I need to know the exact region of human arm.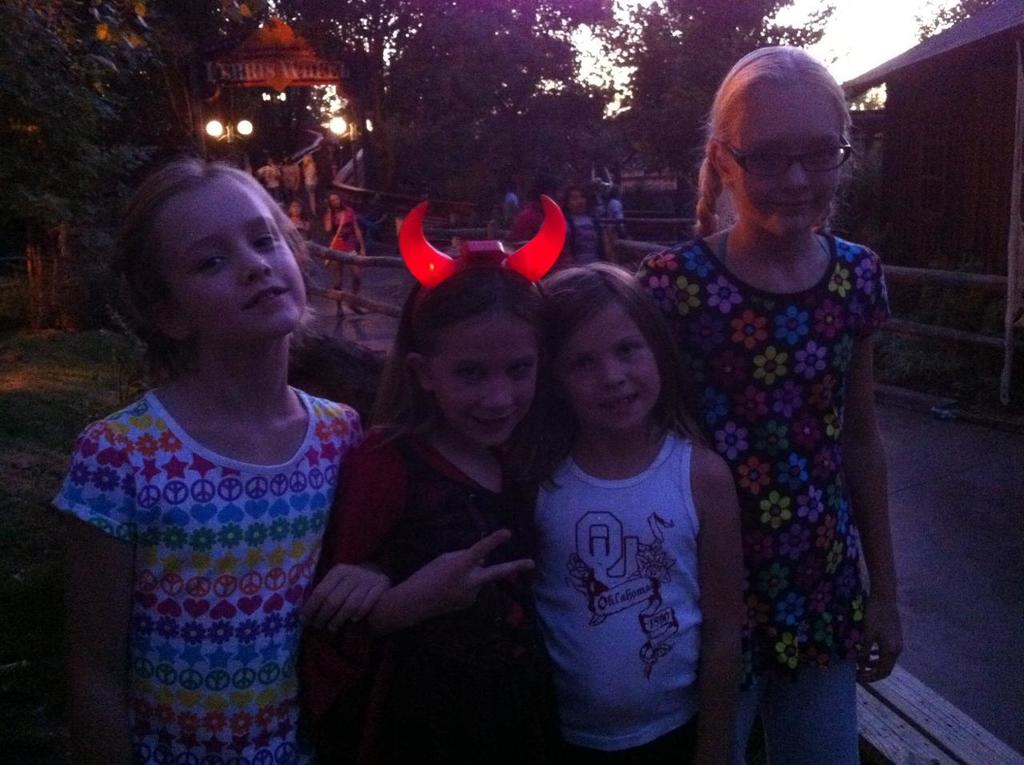
Region: {"left": 322, "top": 202, "right": 334, "bottom": 236}.
